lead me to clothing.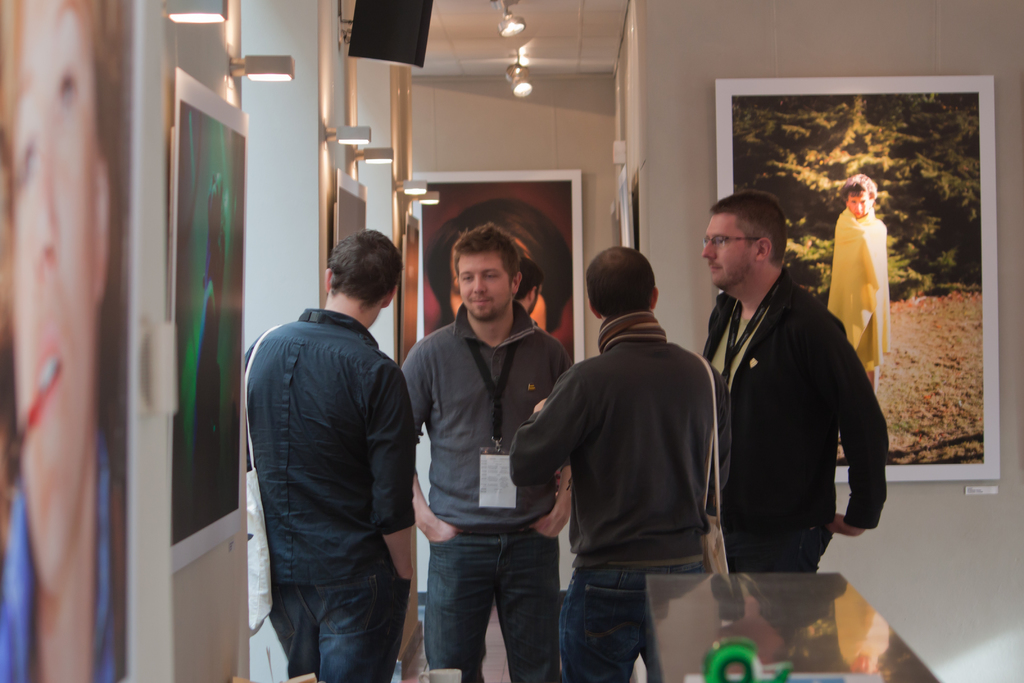
Lead to select_region(826, 208, 890, 368).
